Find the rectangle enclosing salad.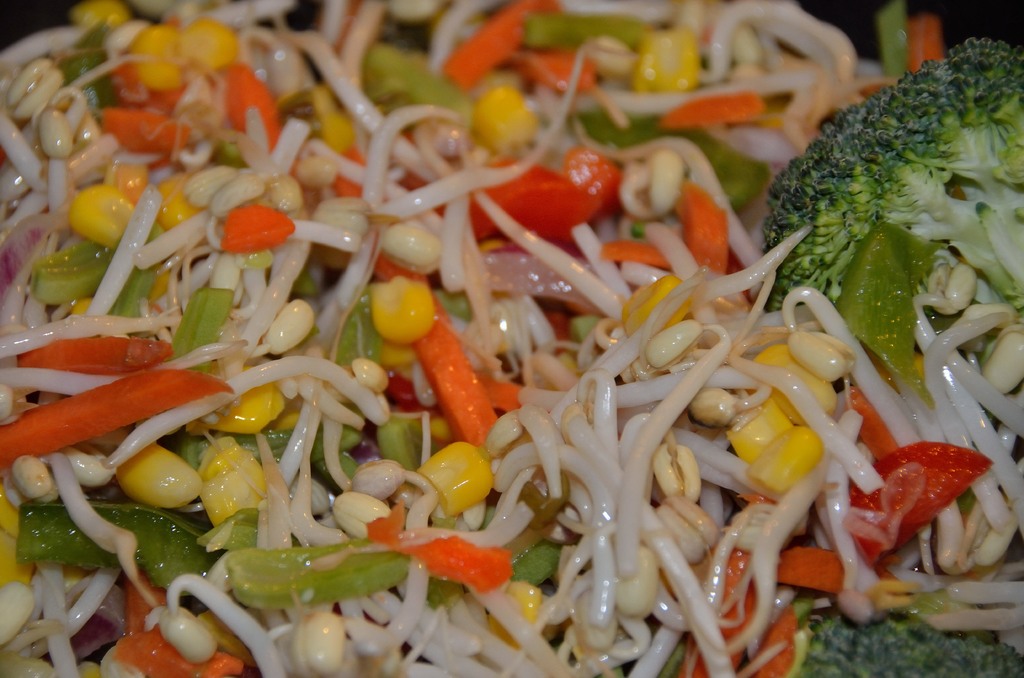
Rect(6, 0, 1023, 677).
